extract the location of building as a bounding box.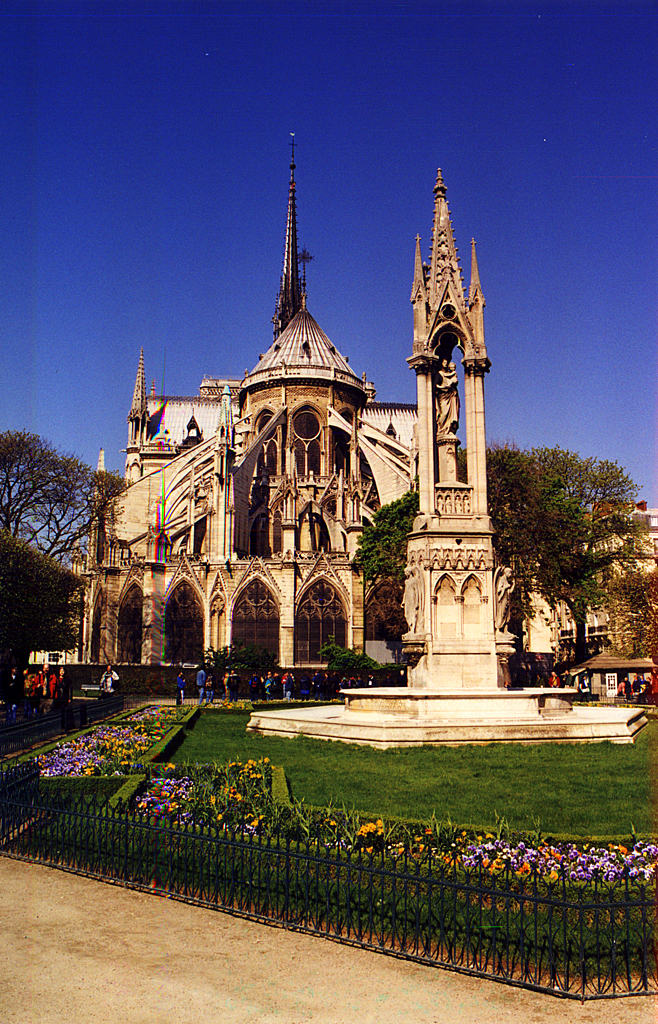
region(548, 497, 657, 664).
